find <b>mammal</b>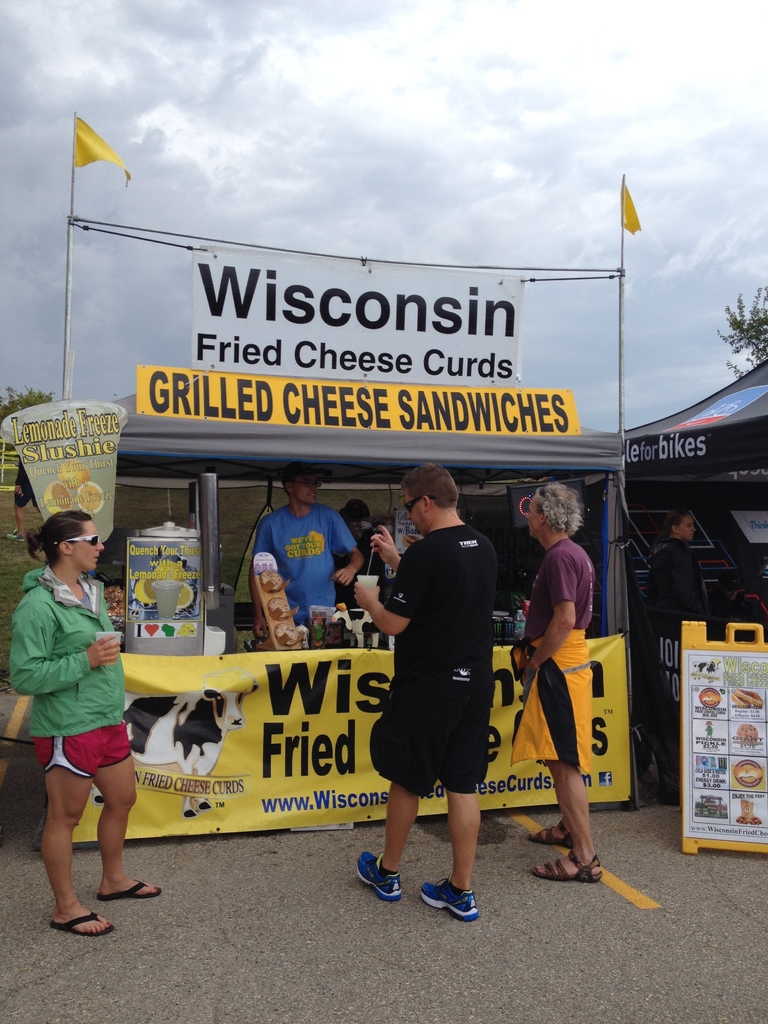
[91, 661, 255, 819]
